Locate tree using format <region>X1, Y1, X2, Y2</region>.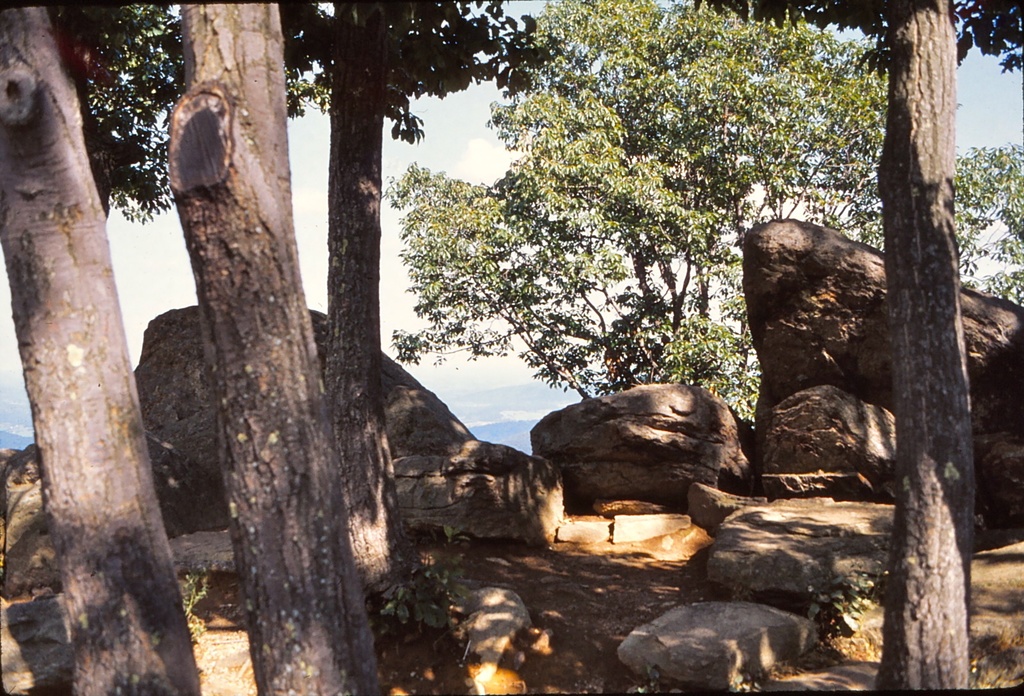
<region>0, 0, 570, 695</region>.
